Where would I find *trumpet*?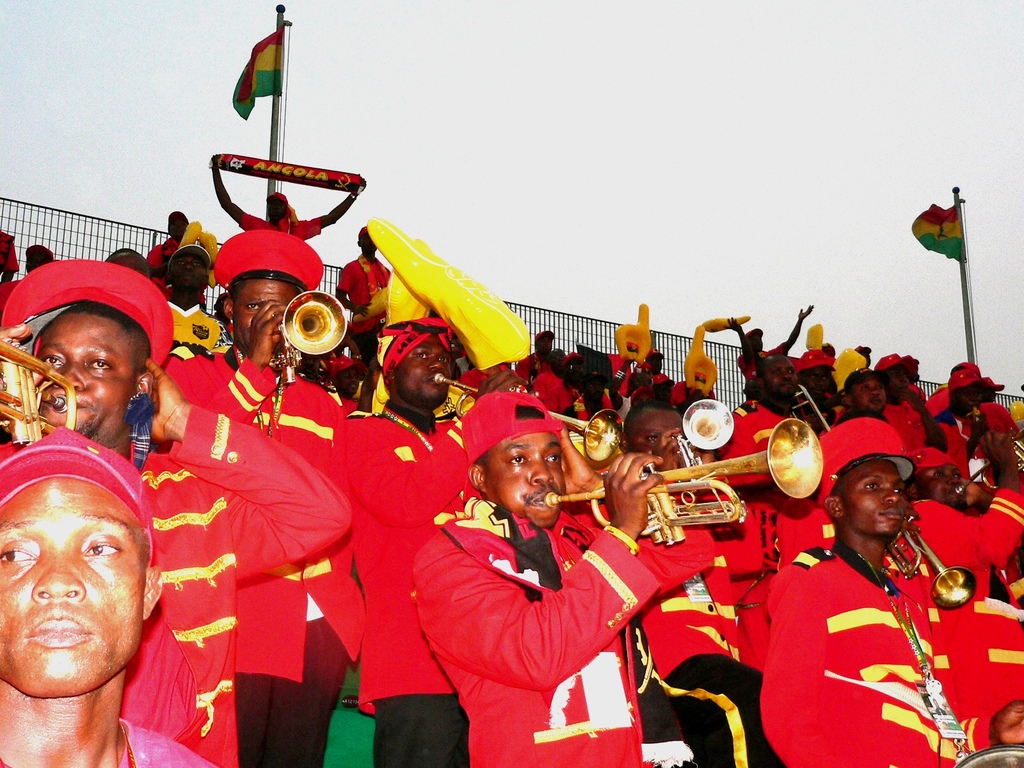
At l=257, t=284, r=346, b=388.
